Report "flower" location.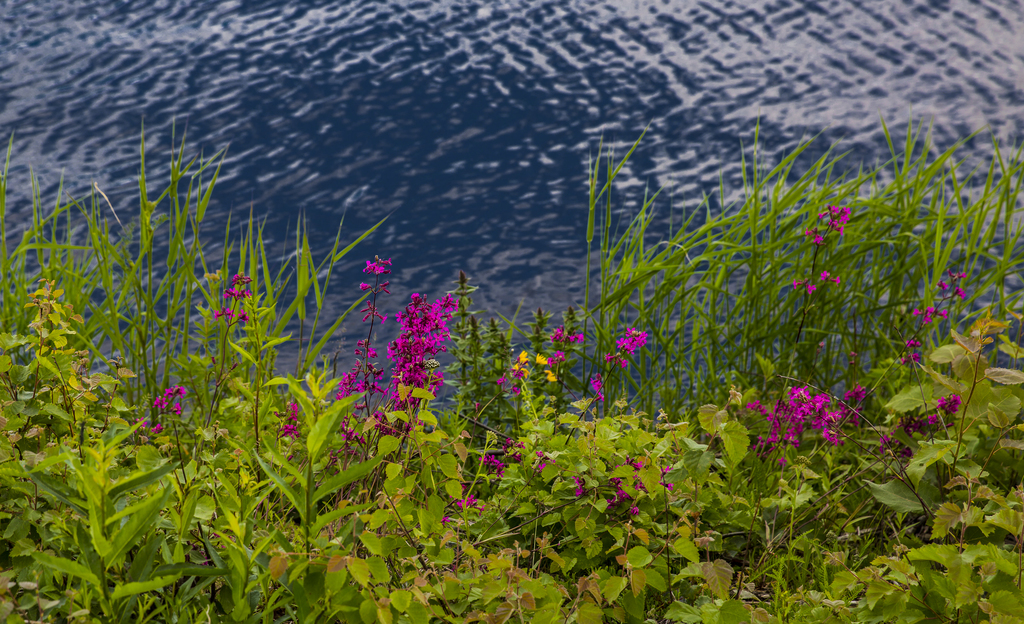
Report: rect(804, 207, 851, 248).
